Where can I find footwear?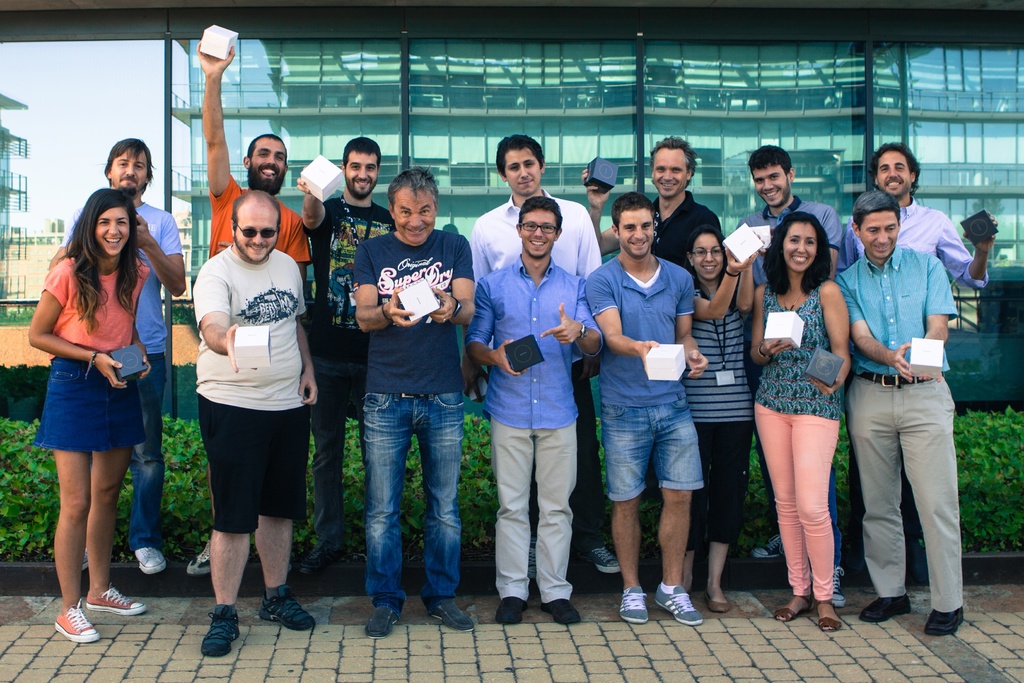
You can find it at detection(82, 548, 90, 568).
